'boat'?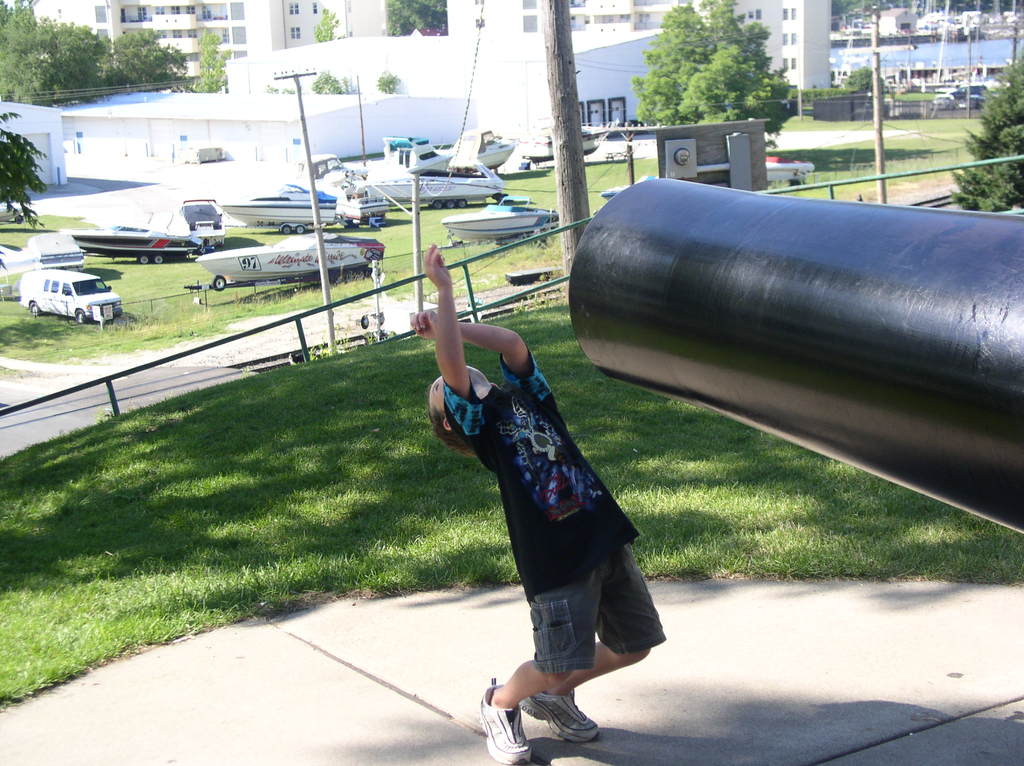
519/124/612/164
